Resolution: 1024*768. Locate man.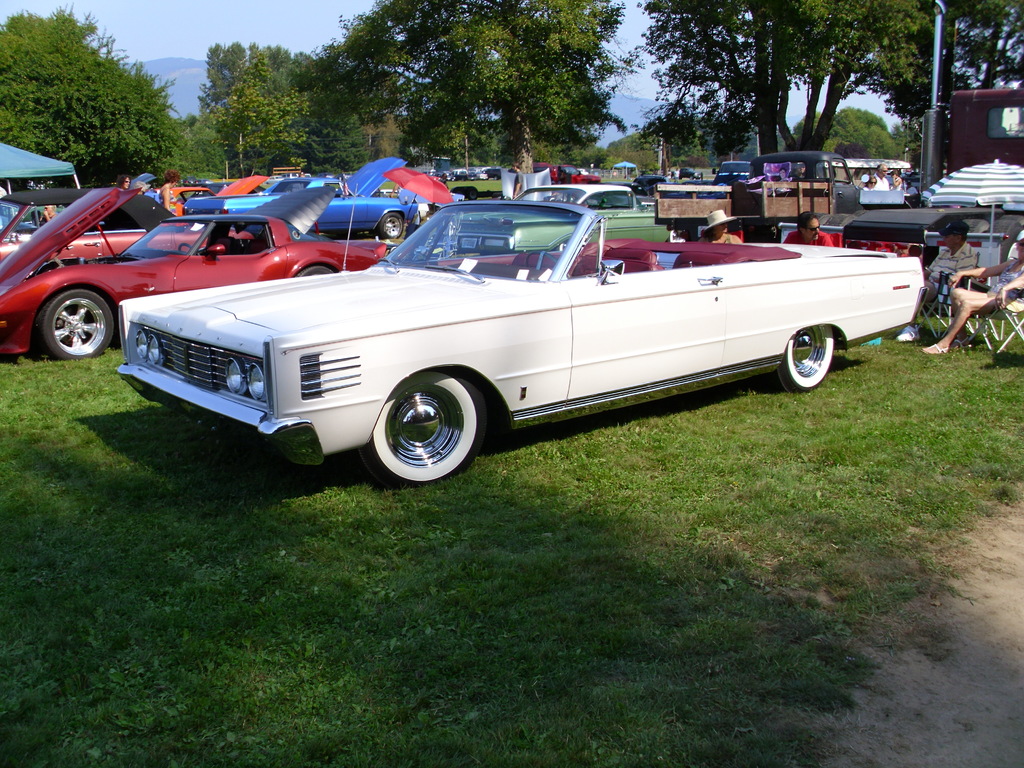
[510, 161, 525, 202].
